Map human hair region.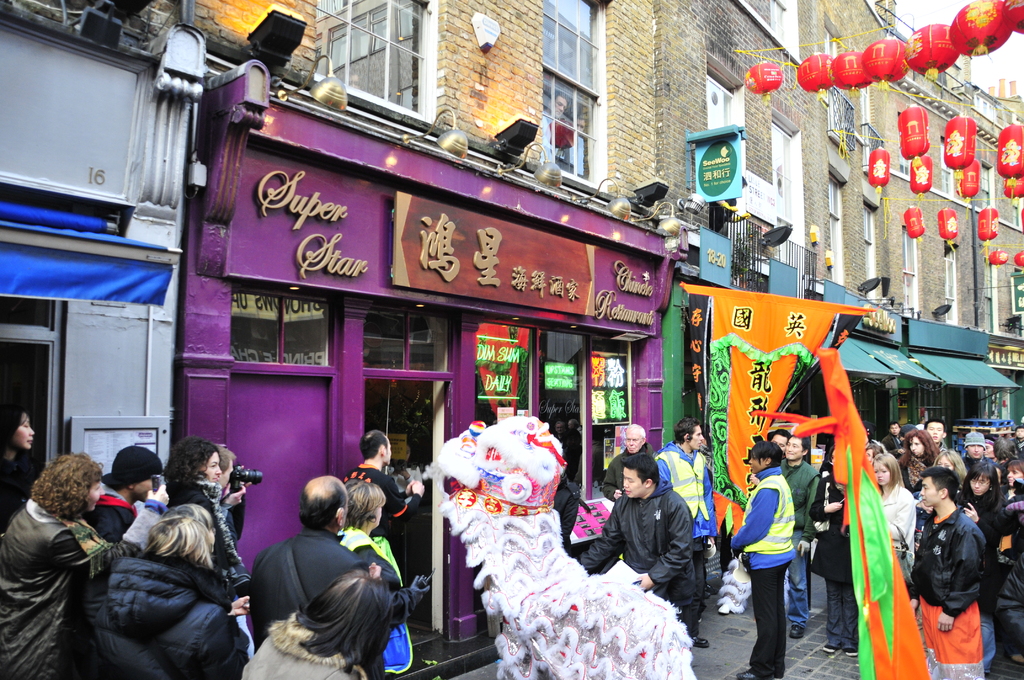
Mapped to Rect(904, 428, 940, 465).
